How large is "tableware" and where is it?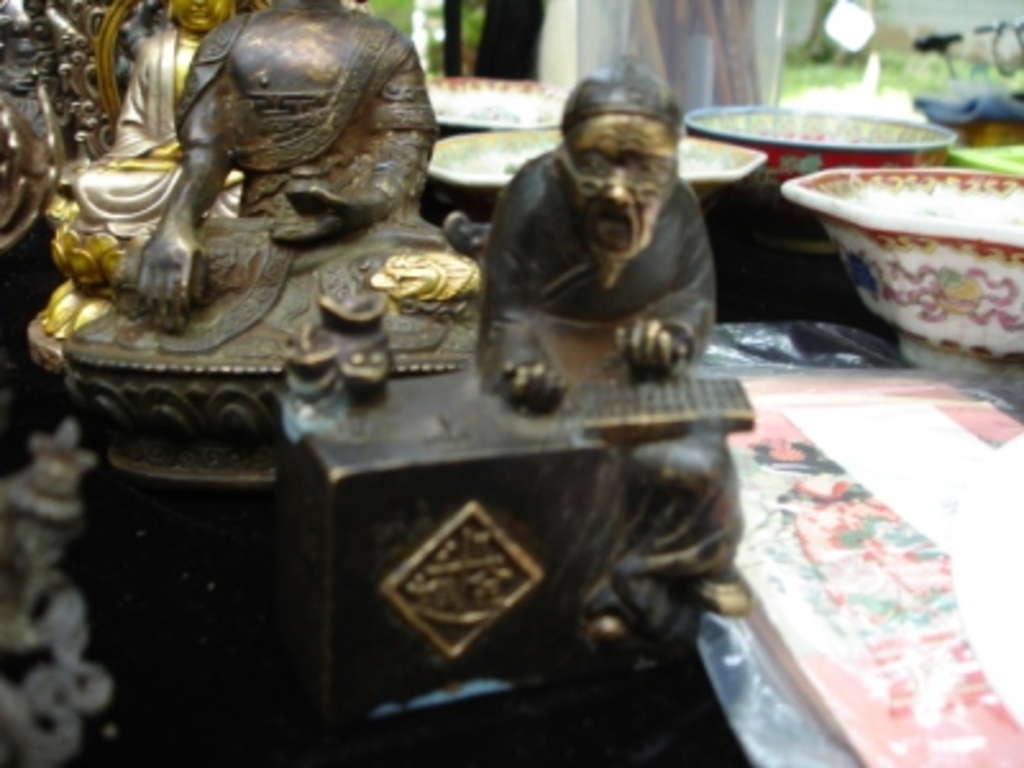
Bounding box: locate(686, 102, 955, 228).
